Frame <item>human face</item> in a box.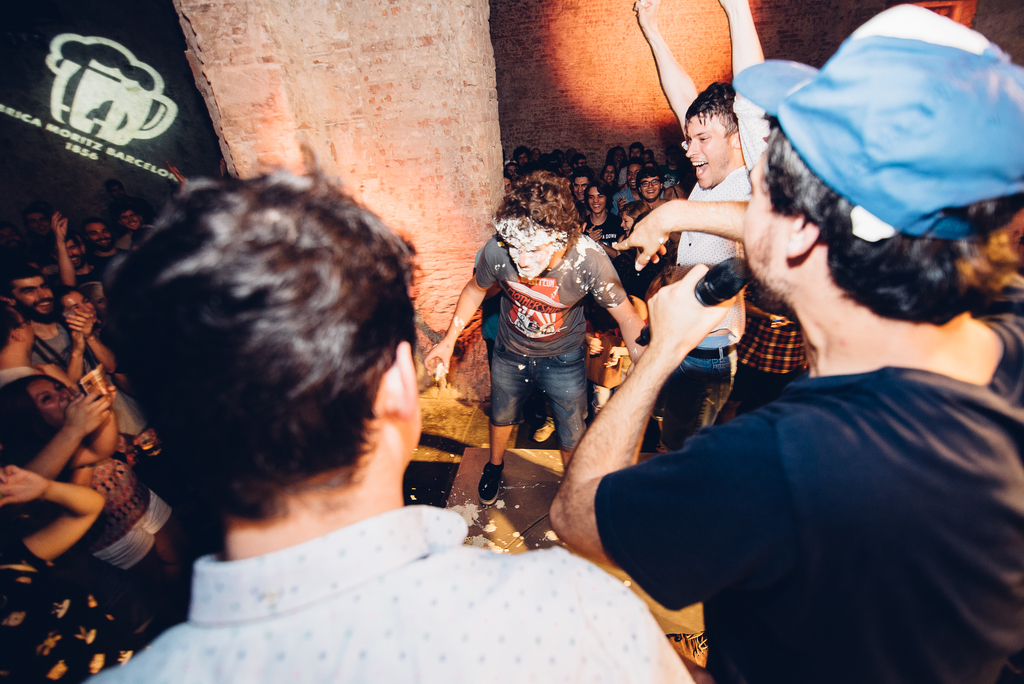
(88, 219, 111, 247).
